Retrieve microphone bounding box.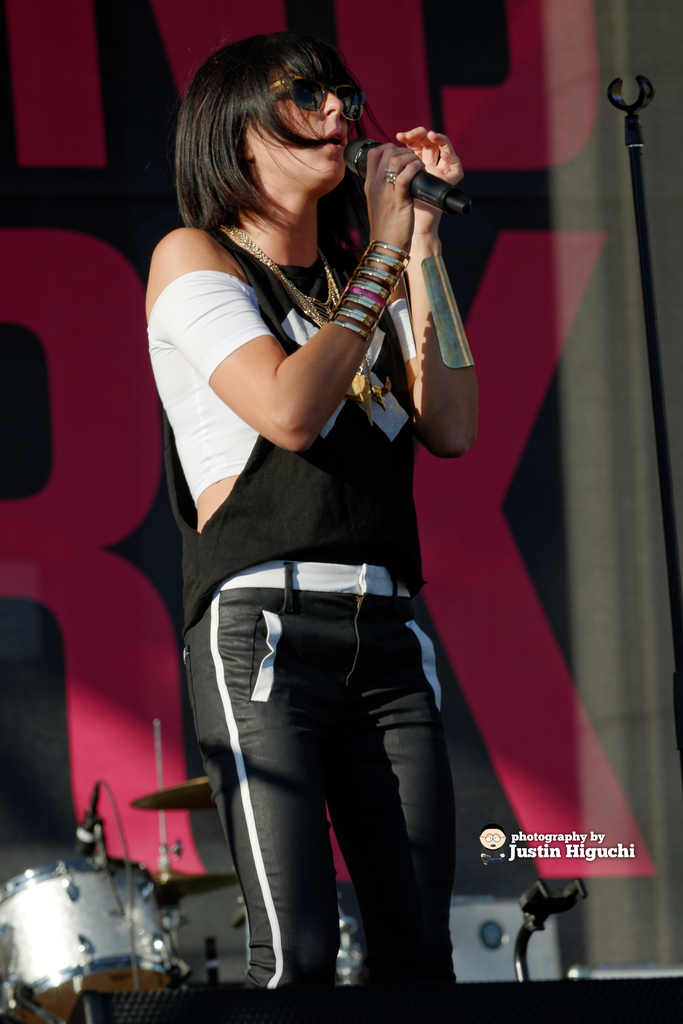
Bounding box: x1=342, y1=136, x2=471, y2=216.
